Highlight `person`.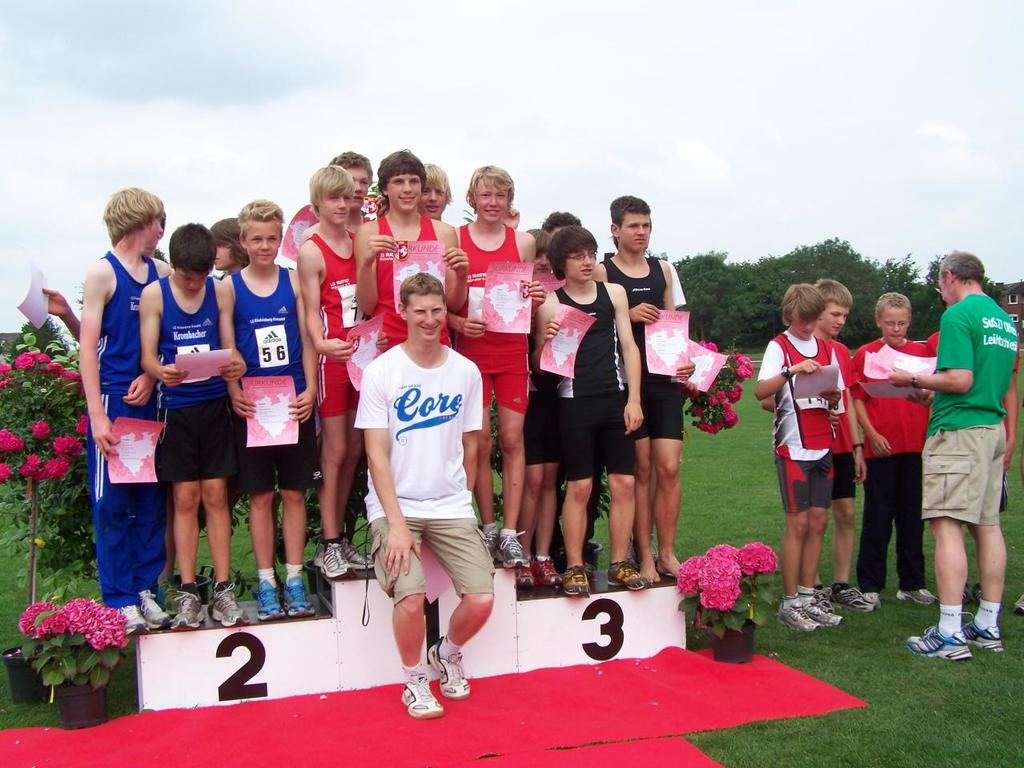
Highlighted region: x1=223, y1=199, x2=319, y2=623.
